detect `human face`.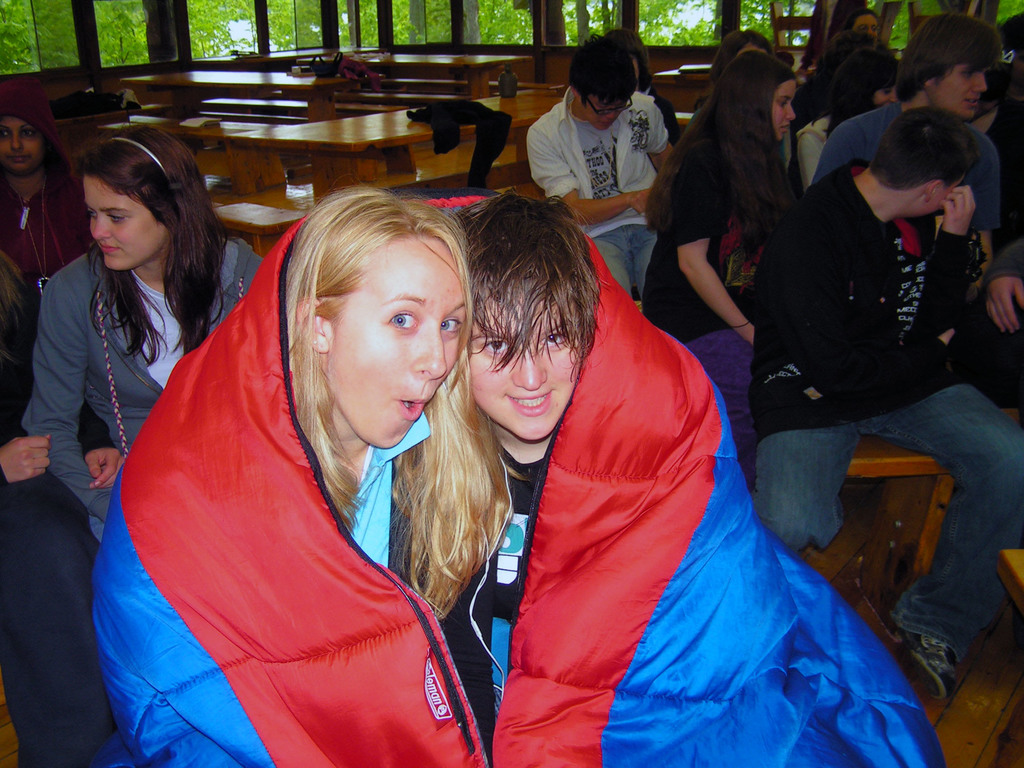
Detected at 466:291:573:440.
